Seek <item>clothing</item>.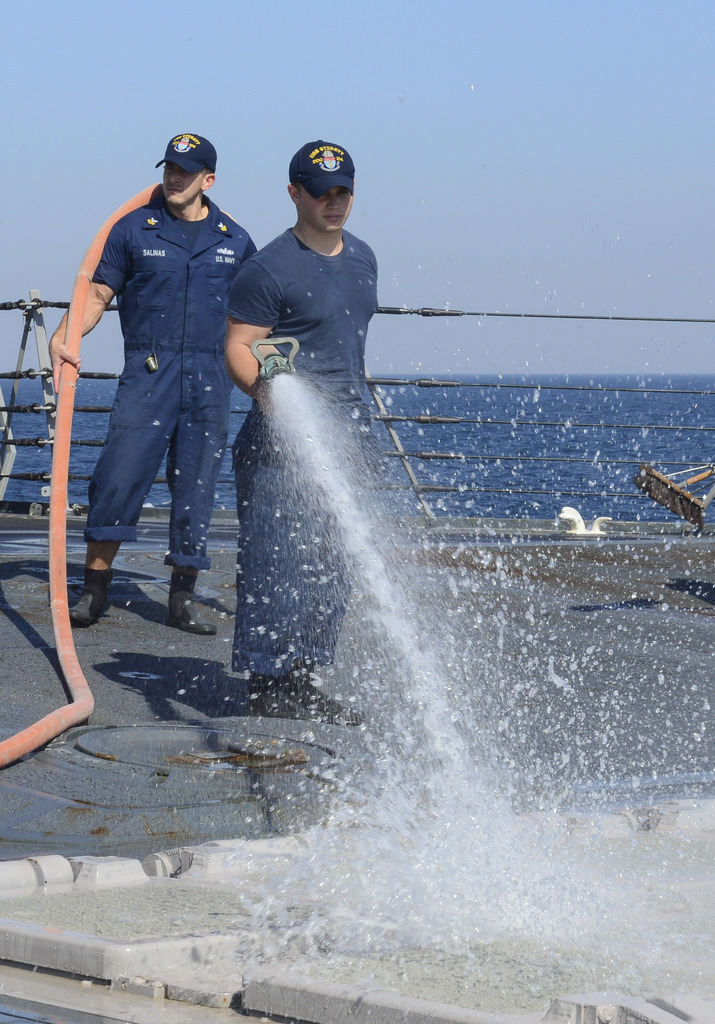
[left=234, top=225, right=385, bottom=679].
